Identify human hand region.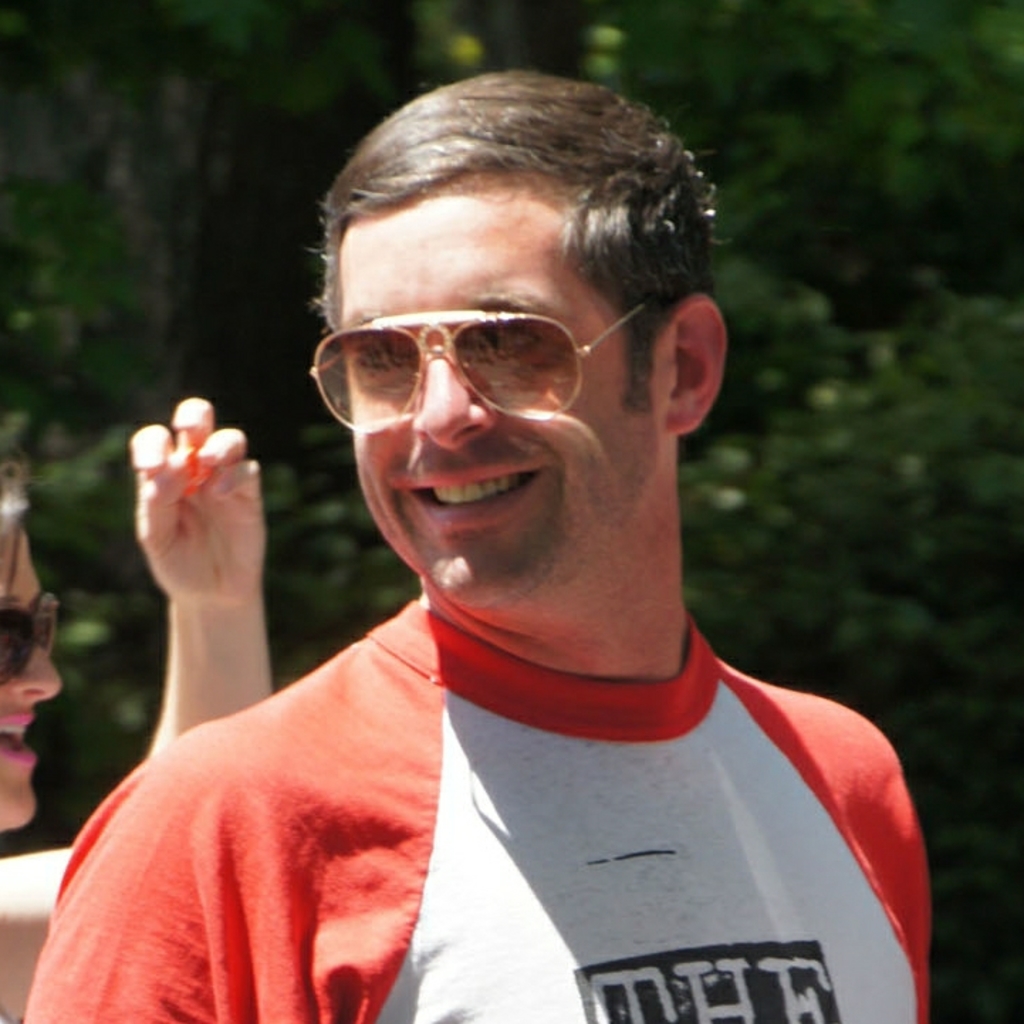
Region: 139:395:264:643.
